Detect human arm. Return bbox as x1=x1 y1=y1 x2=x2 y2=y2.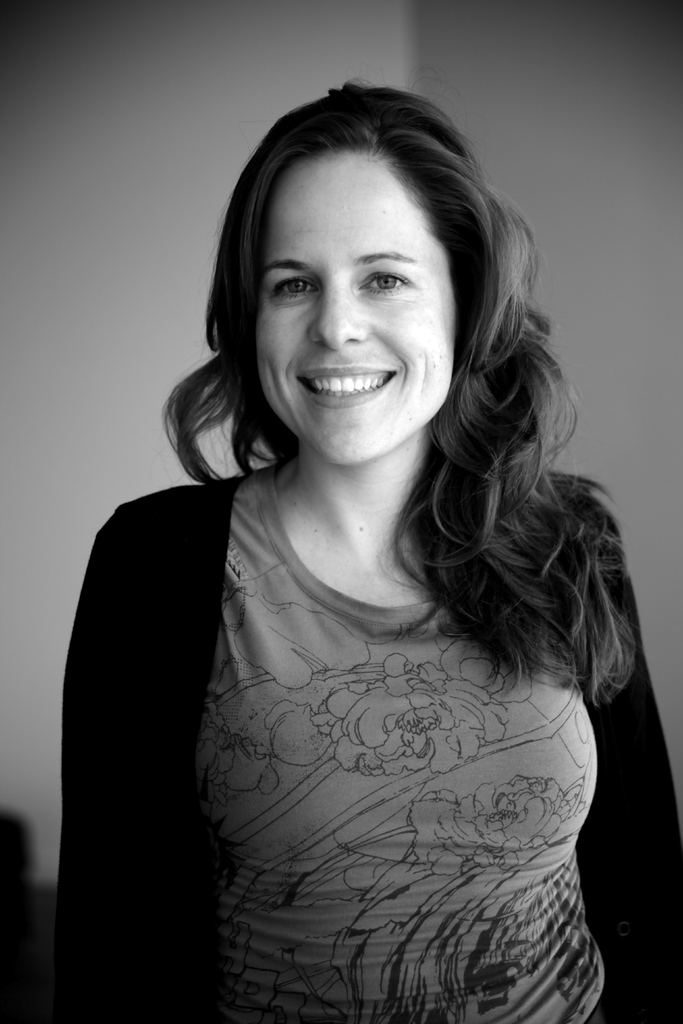
x1=51 y1=496 x2=199 y2=1023.
